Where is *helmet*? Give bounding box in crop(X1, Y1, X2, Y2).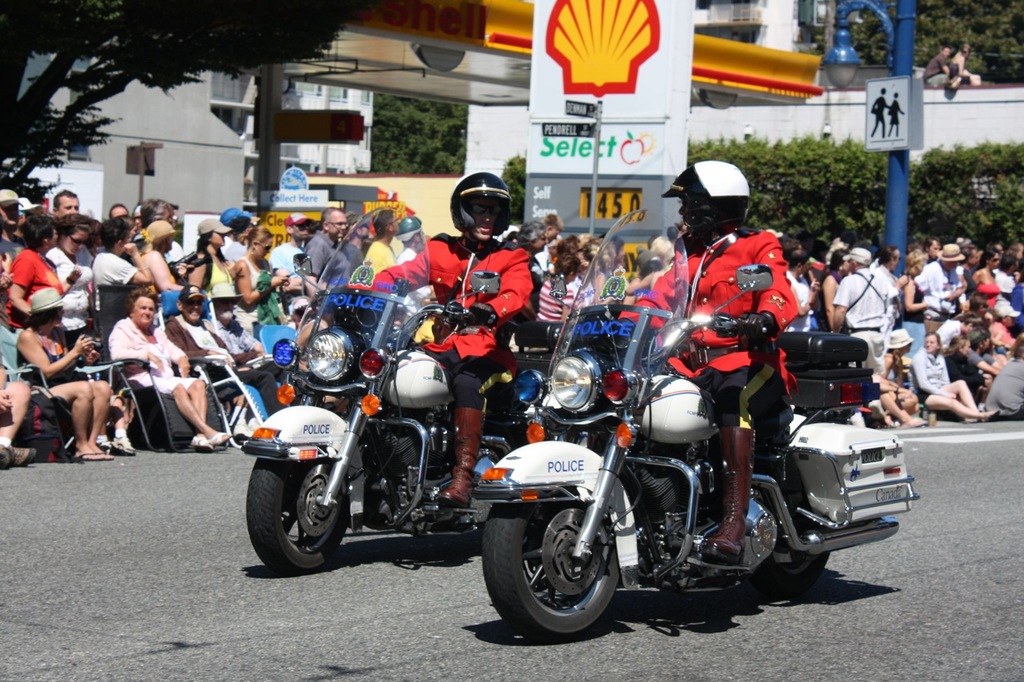
crop(660, 153, 754, 250).
